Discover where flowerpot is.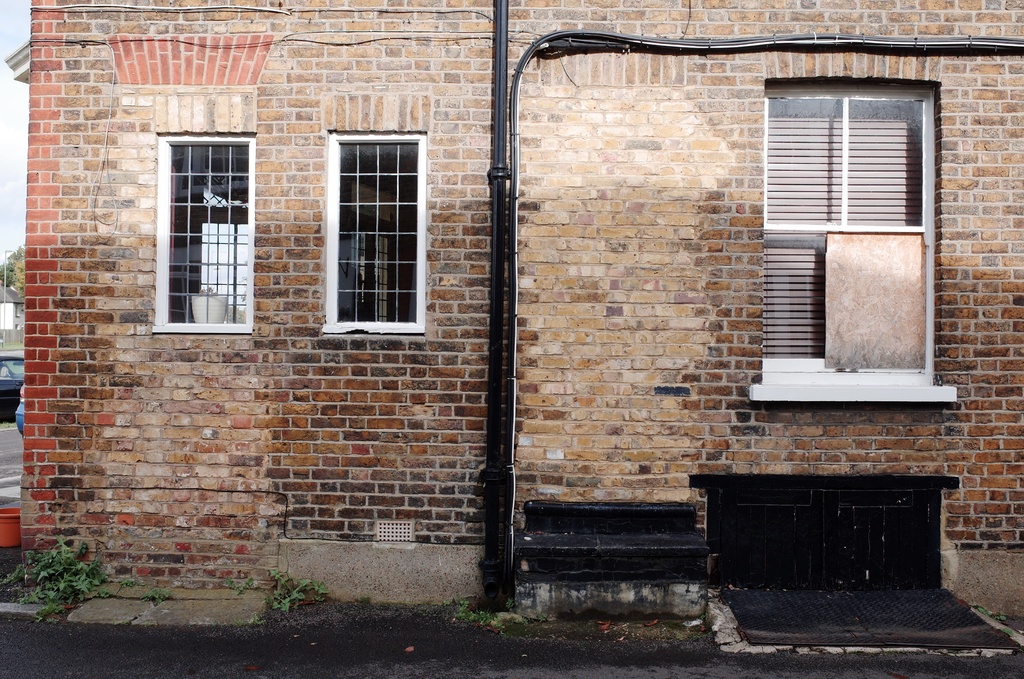
Discovered at <box>19,549,104,624</box>.
